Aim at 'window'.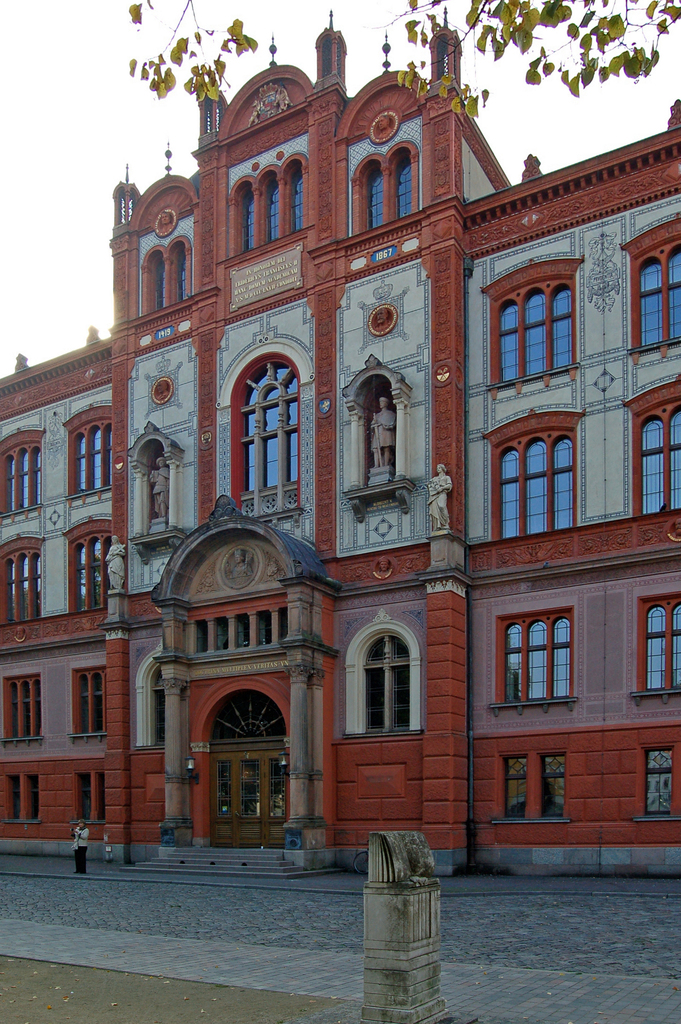
Aimed at (left=61, top=659, right=119, bottom=741).
